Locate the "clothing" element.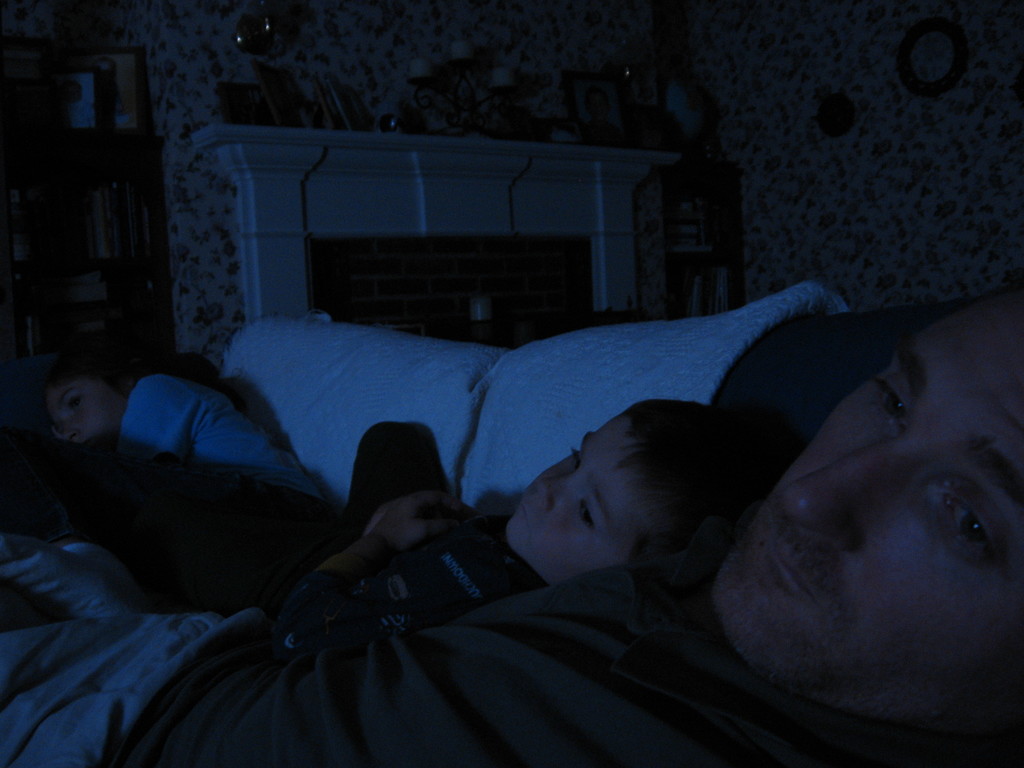
Element bbox: BBox(111, 372, 321, 496).
